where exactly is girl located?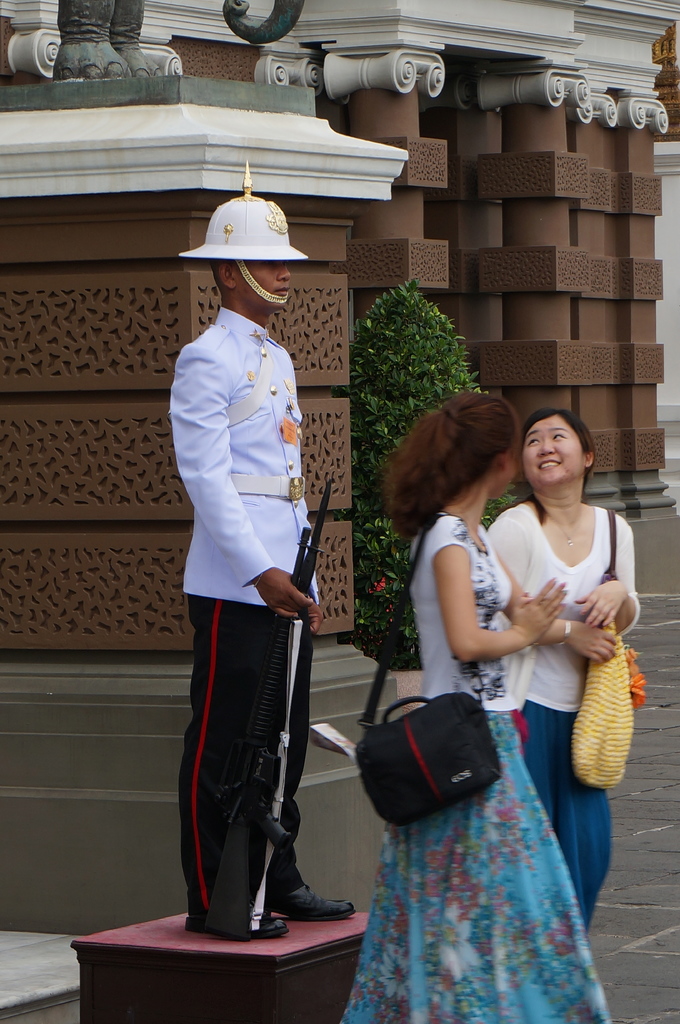
Its bounding box is <region>486, 410, 642, 932</region>.
